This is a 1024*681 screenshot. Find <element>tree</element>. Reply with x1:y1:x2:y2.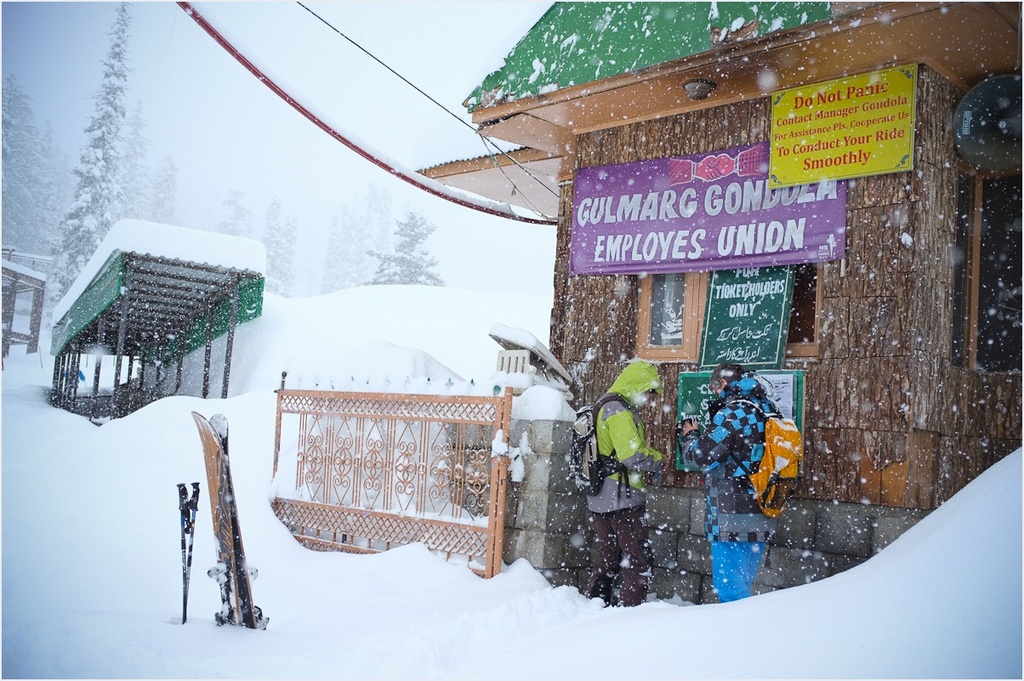
49:3:124:313.
